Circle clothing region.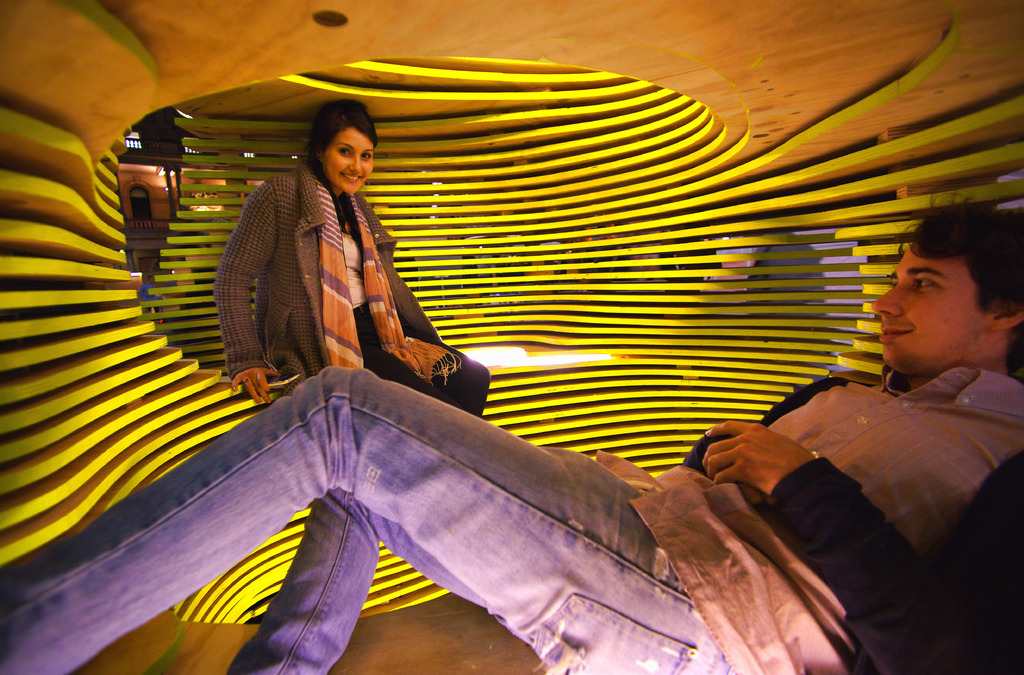
Region: [0, 364, 1023, 674].
